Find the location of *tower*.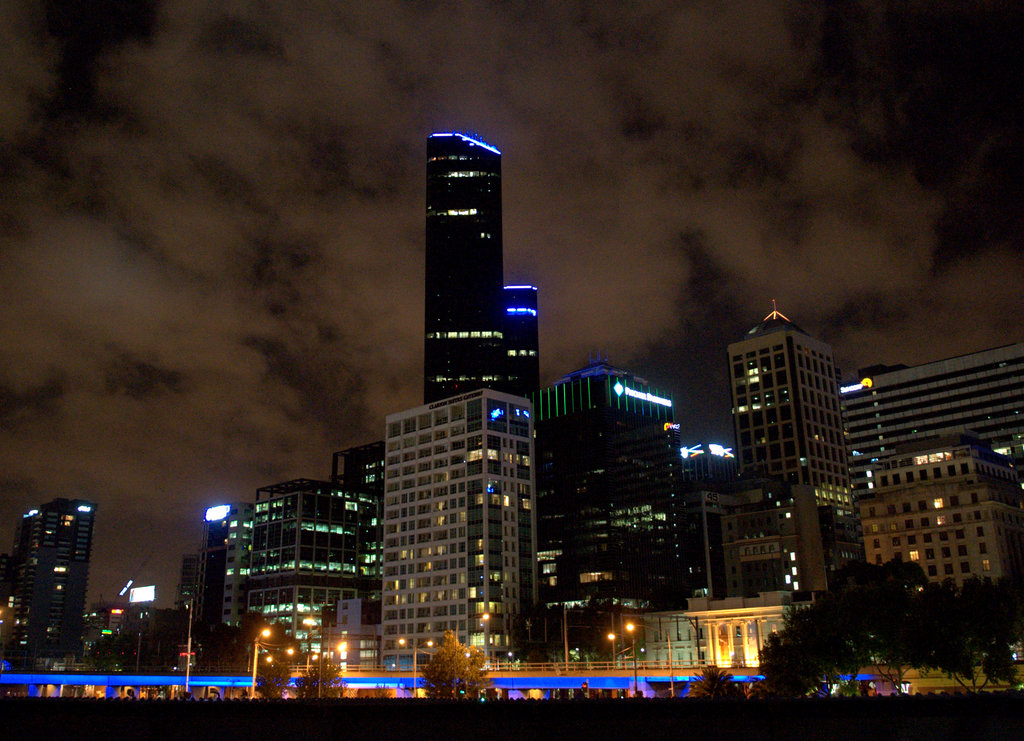
Location: x1=252 y1=475 x2=375 y2=655.
